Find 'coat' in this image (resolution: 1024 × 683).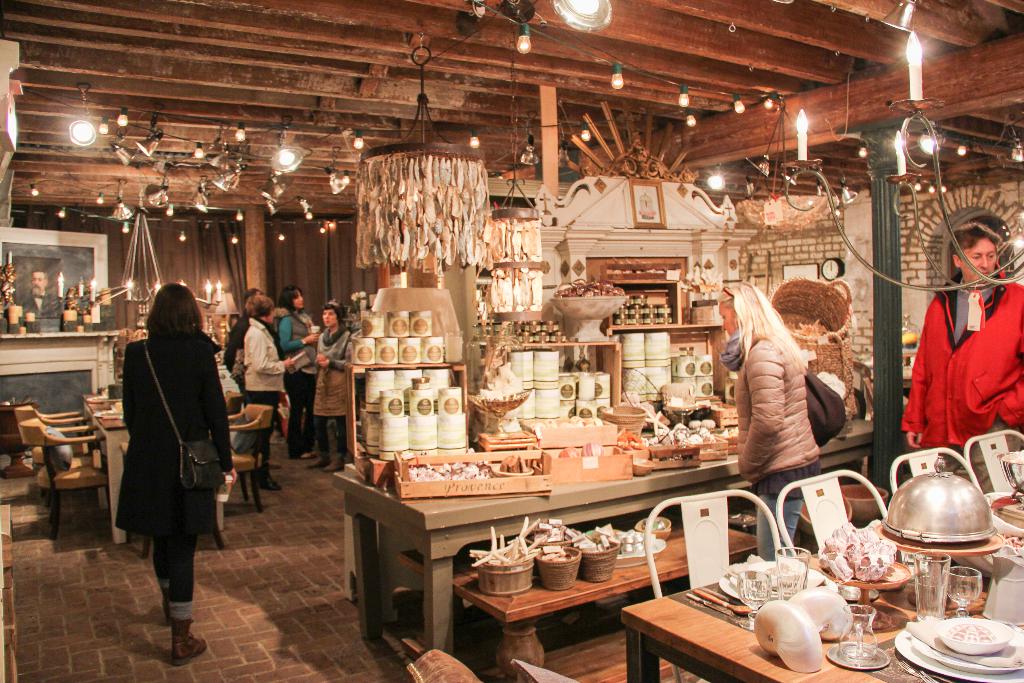
891/281/1023/467.
